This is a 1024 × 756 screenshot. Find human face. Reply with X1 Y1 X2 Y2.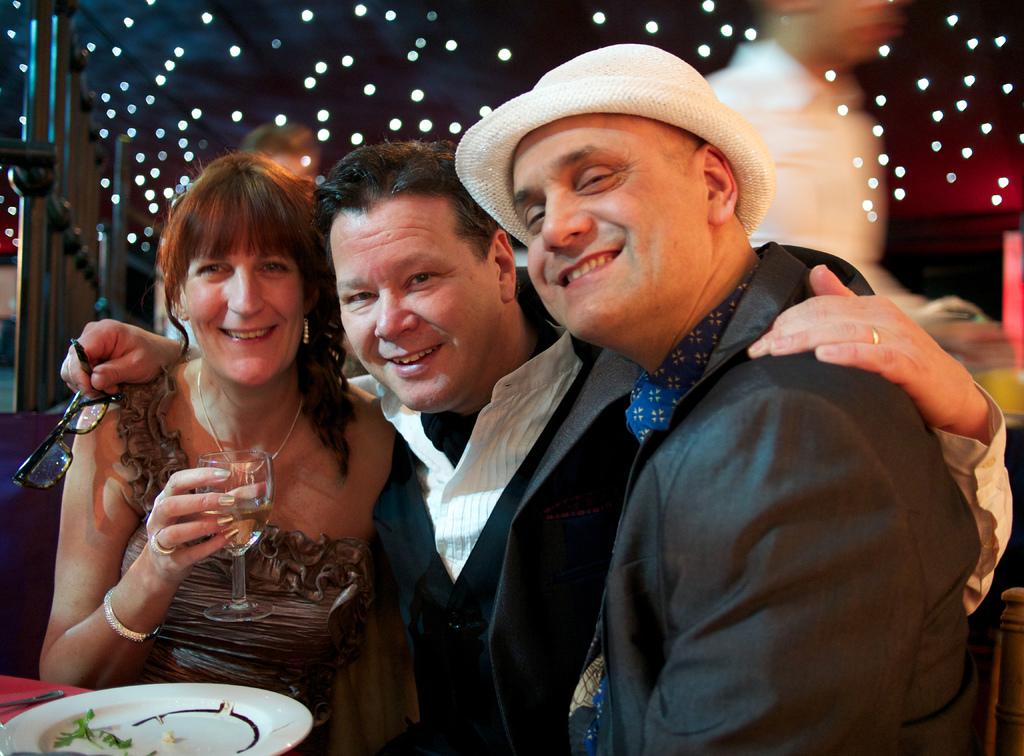
330 202 499 416.
